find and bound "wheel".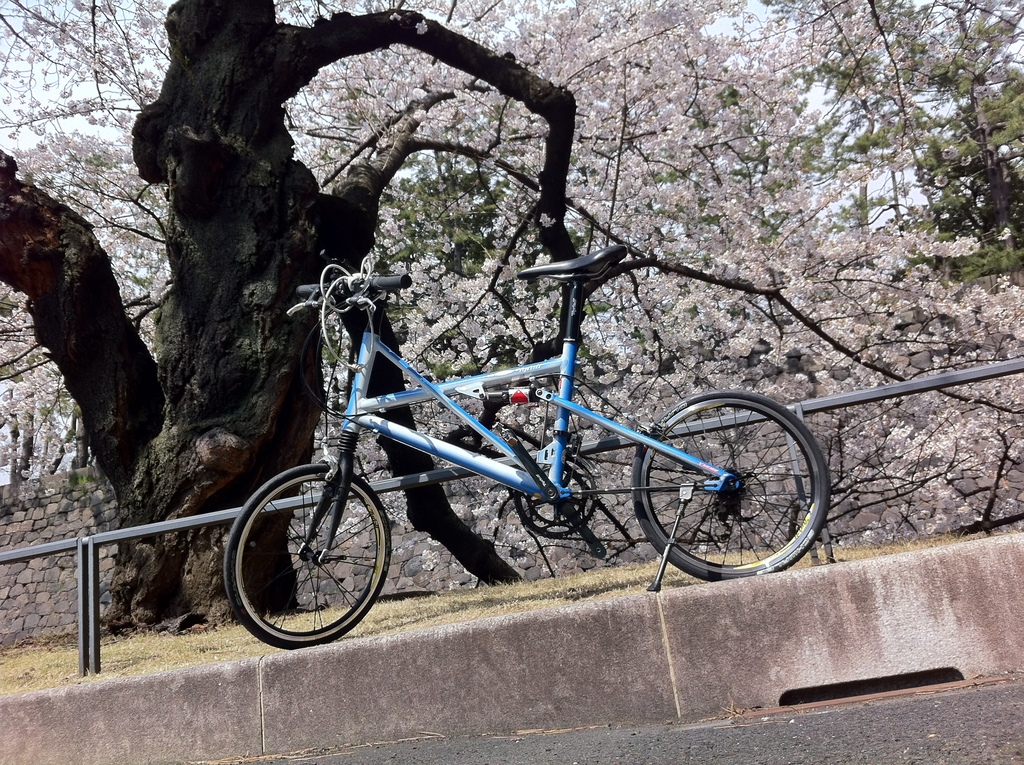
Bound: {"left": 627, "top": 394, "right": 832, "bottom": 581}.
